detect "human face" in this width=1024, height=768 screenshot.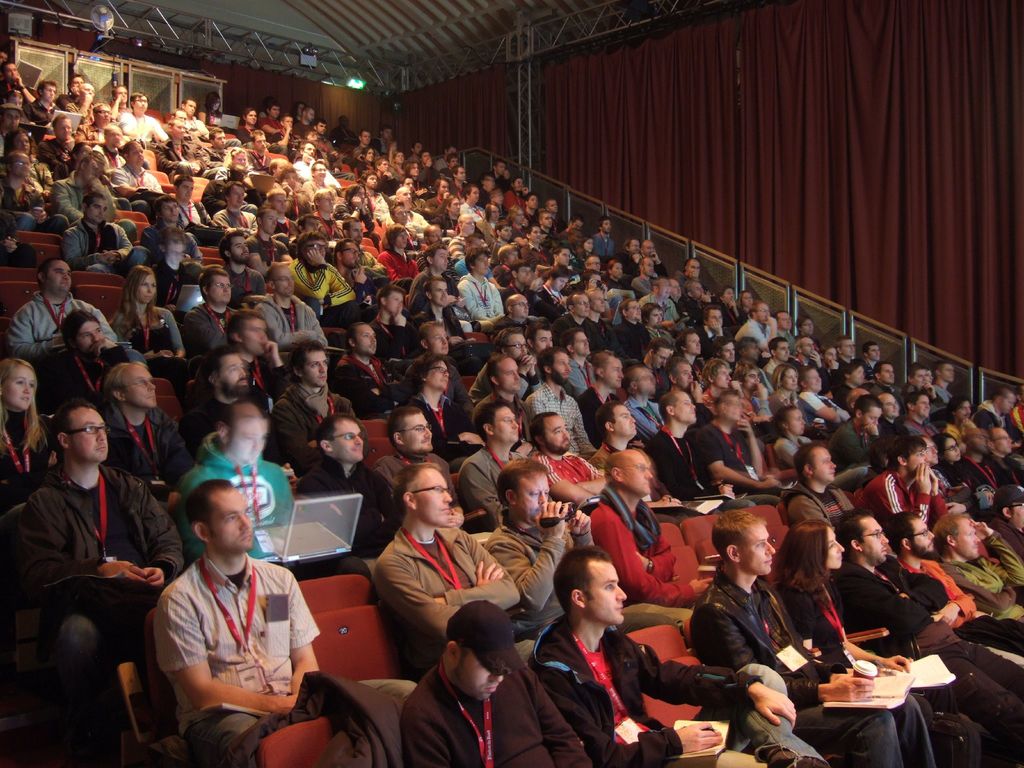
Detection: <region>760, 307, 769, 324</region>.
